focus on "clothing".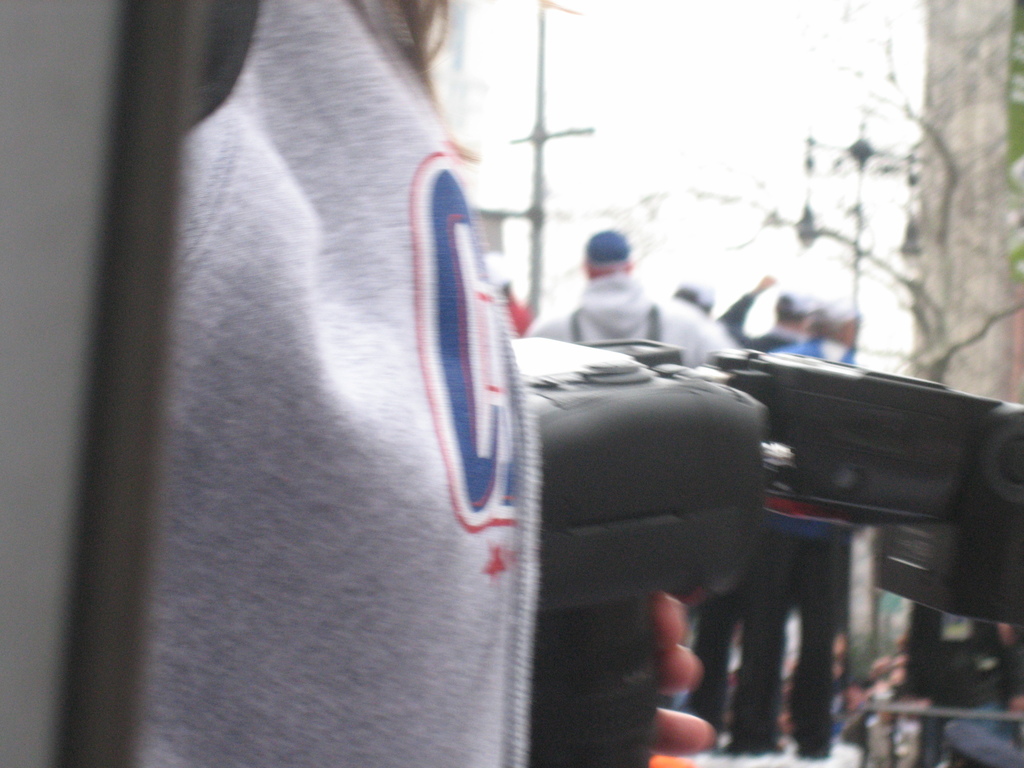
Focused at 524:269:733:371.
